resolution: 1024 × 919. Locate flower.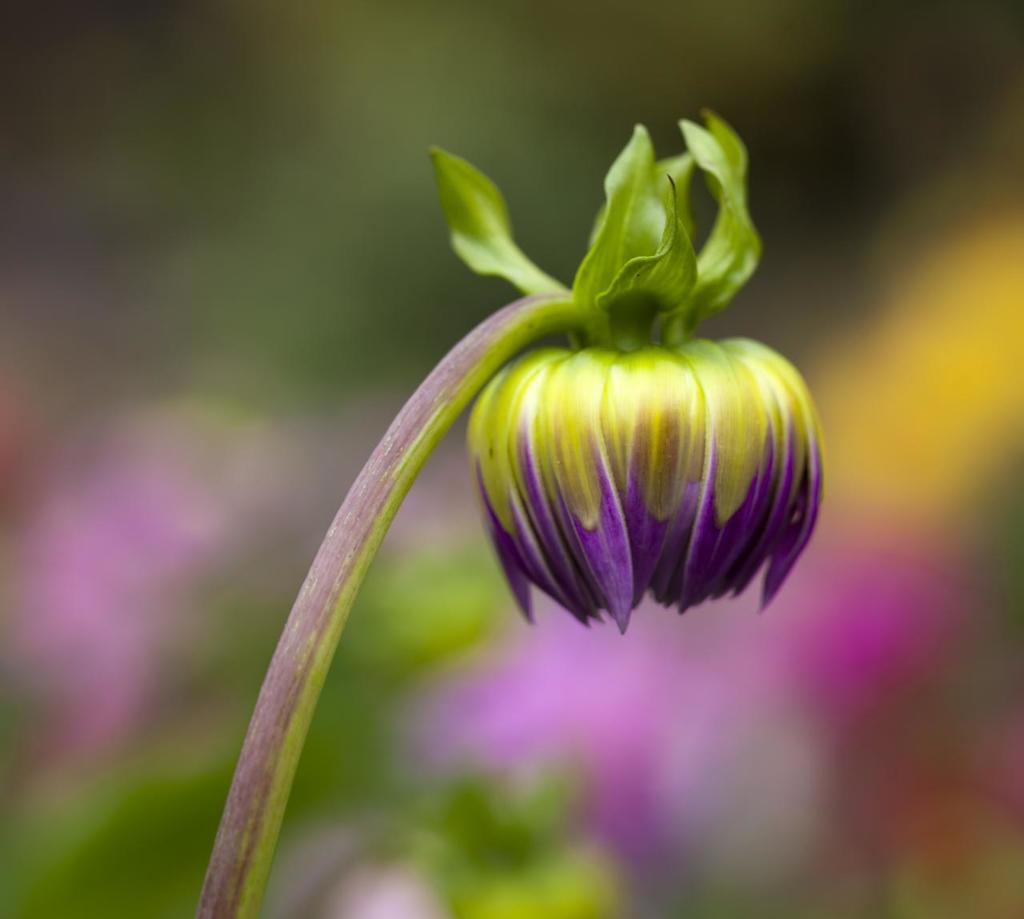
{"left": 418, "top": 182, "right": 836, "bottom": 685}.
